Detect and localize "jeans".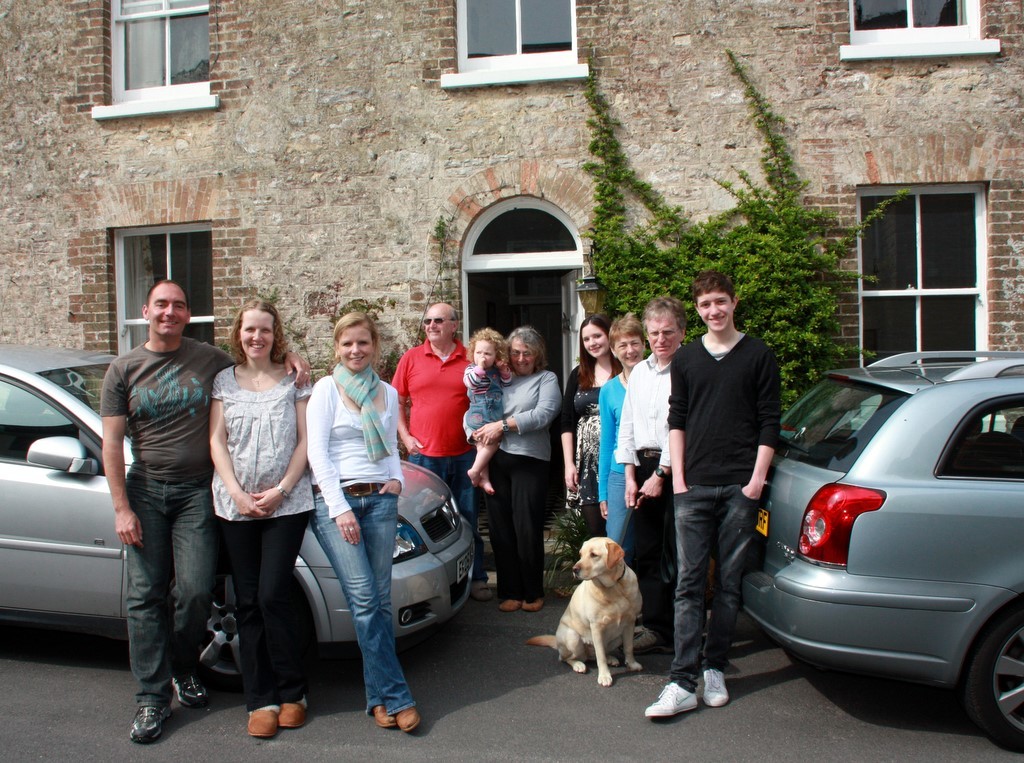
Localized at bbox=[677, 485, 757, 691].
